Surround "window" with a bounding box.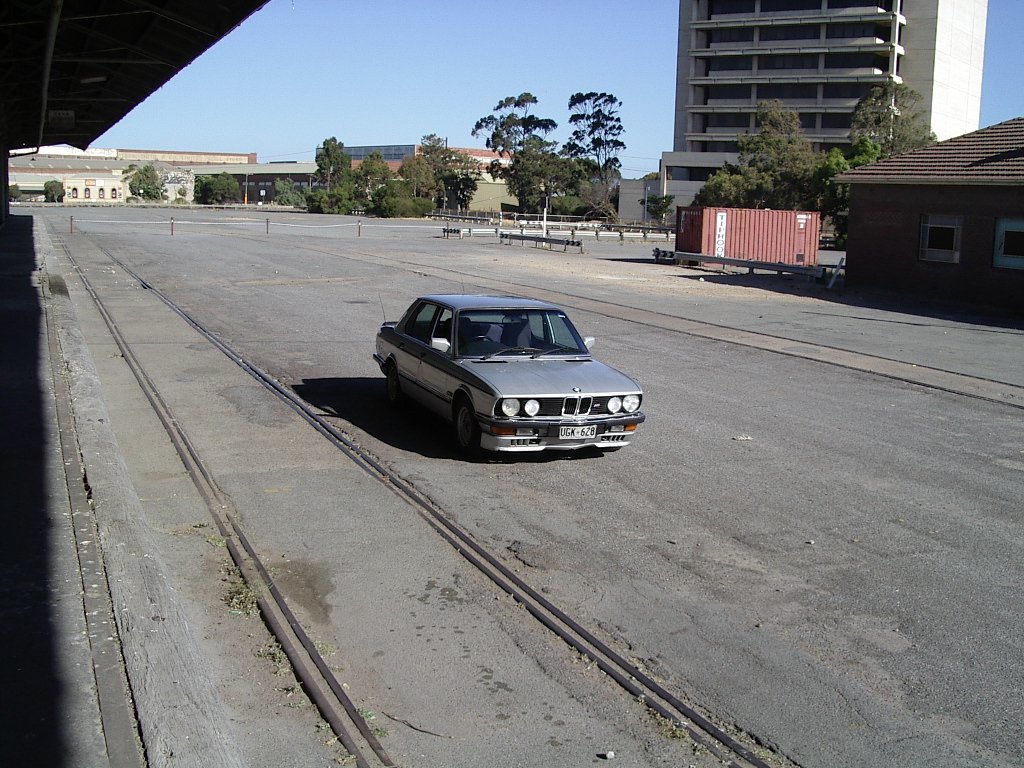
(left=438, top=305, right=453, bottom=349).
